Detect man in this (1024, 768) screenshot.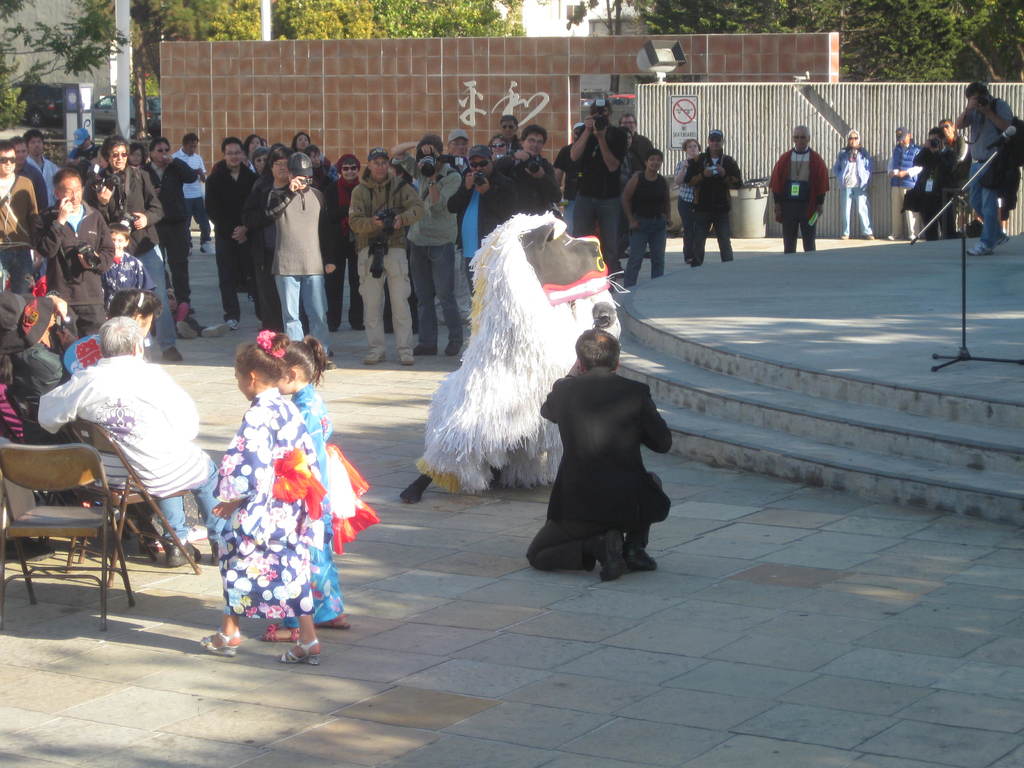
Detection: (x1=561, y1=97, x2=630, y2=273).
